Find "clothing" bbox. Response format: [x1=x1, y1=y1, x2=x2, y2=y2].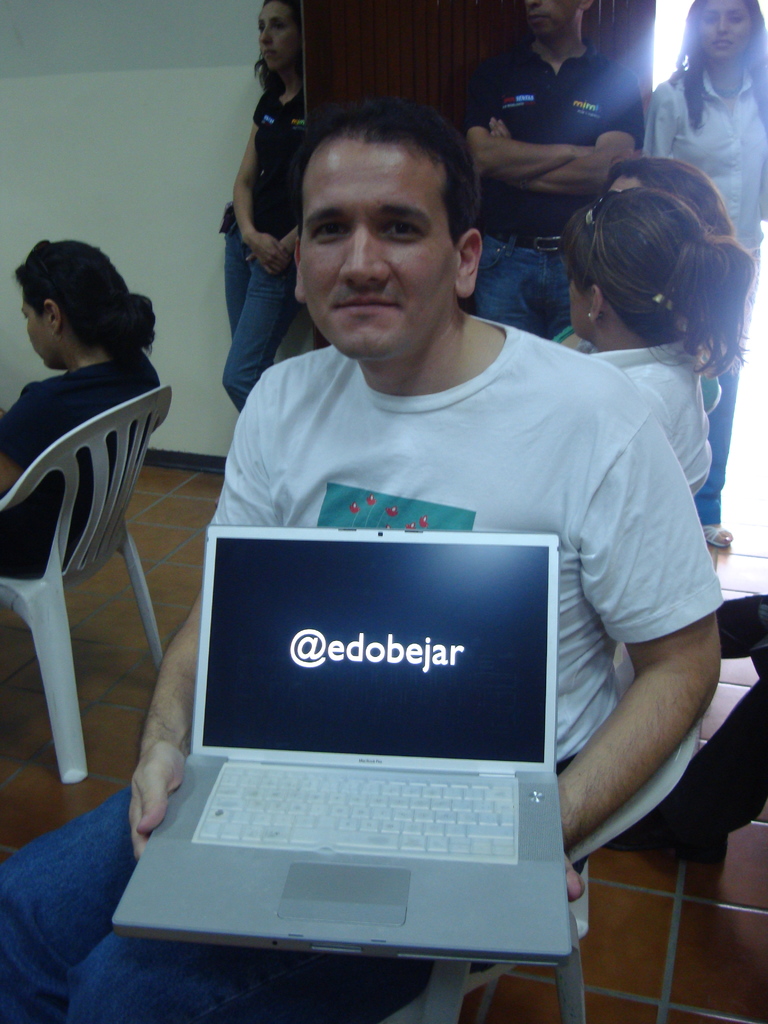
[x1=461, y1=36, x2=650, y2=330].
